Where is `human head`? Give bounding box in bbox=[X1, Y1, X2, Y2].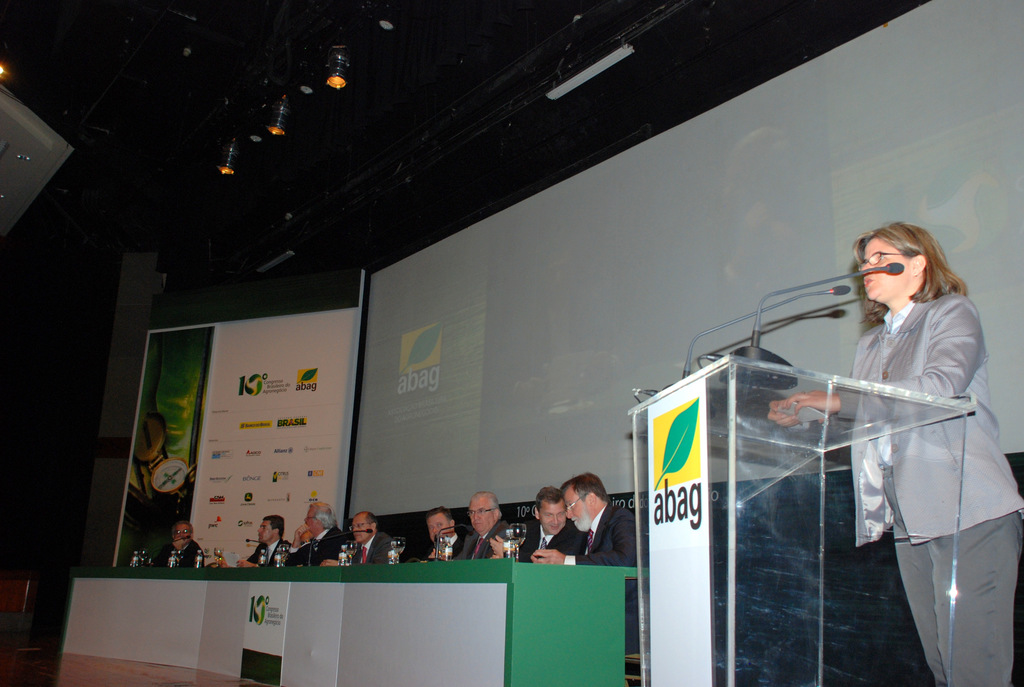
bbox=[532, 490, 569, 535].
